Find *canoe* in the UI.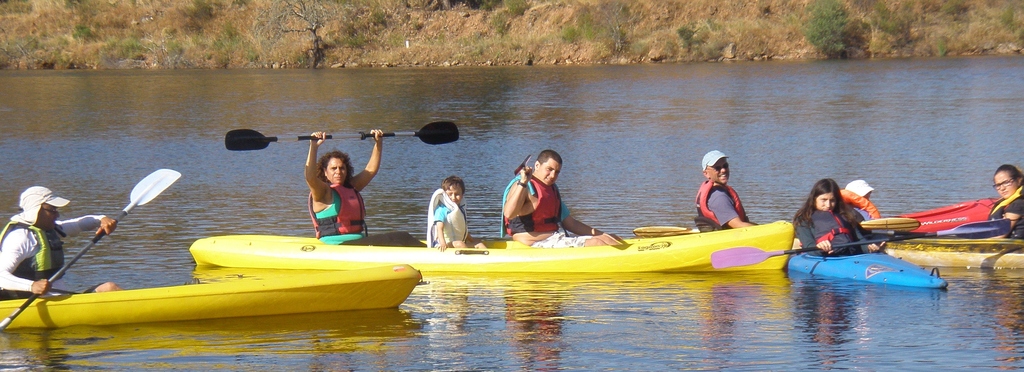
UI element at 787 250 945 289.
